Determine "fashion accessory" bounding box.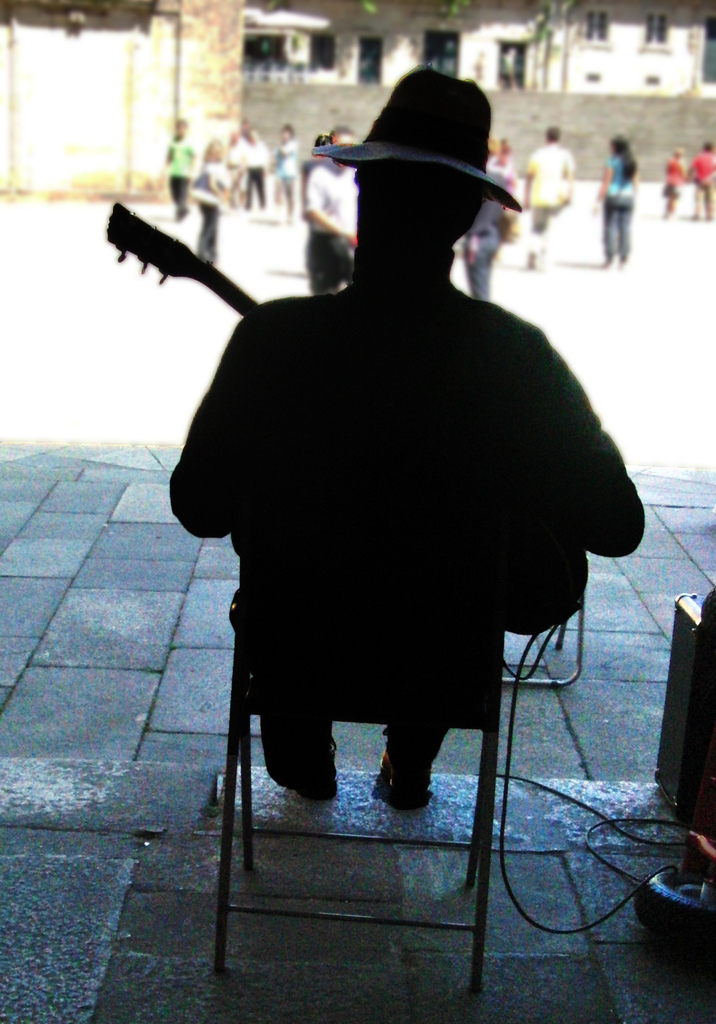
Determined: [308,65,522,212].
